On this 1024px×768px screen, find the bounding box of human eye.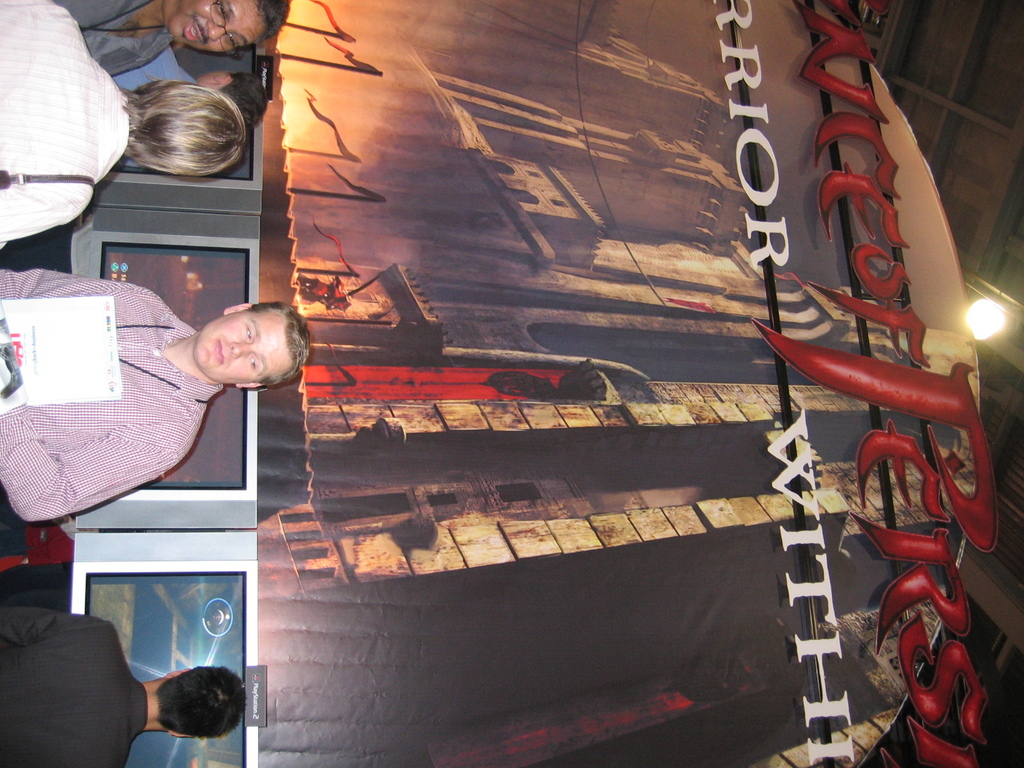
Bounding box: bbox=[214, 3, 230, 20].
